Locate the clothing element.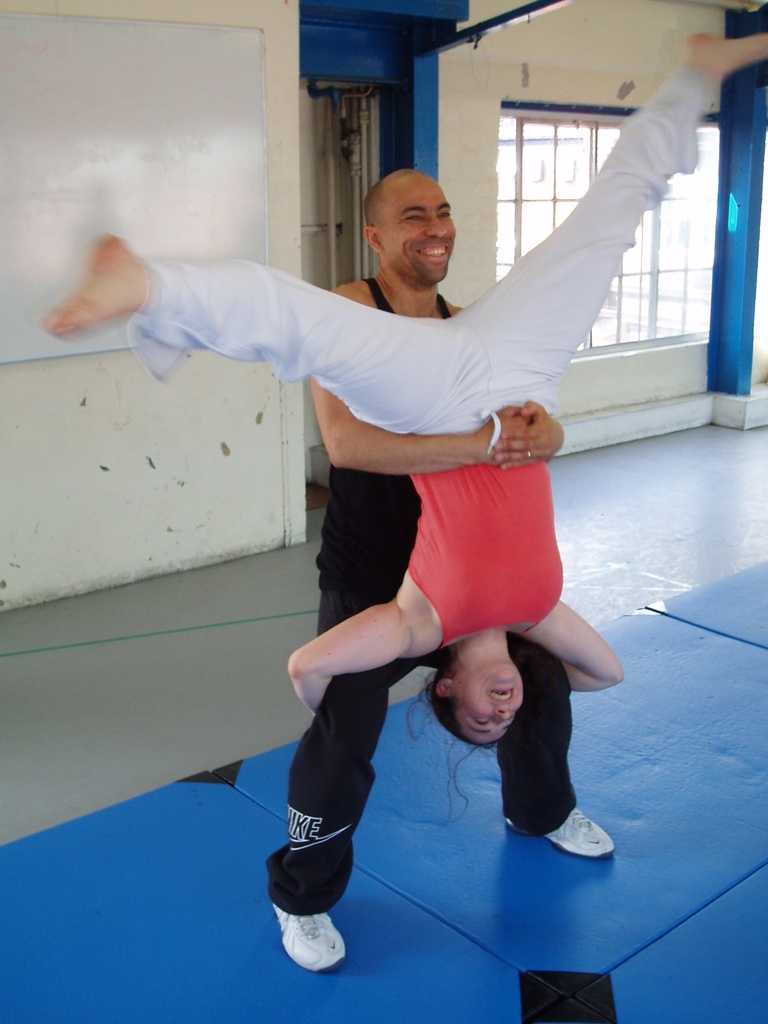
Element bbox: box=[124, 61, 713, 668].
